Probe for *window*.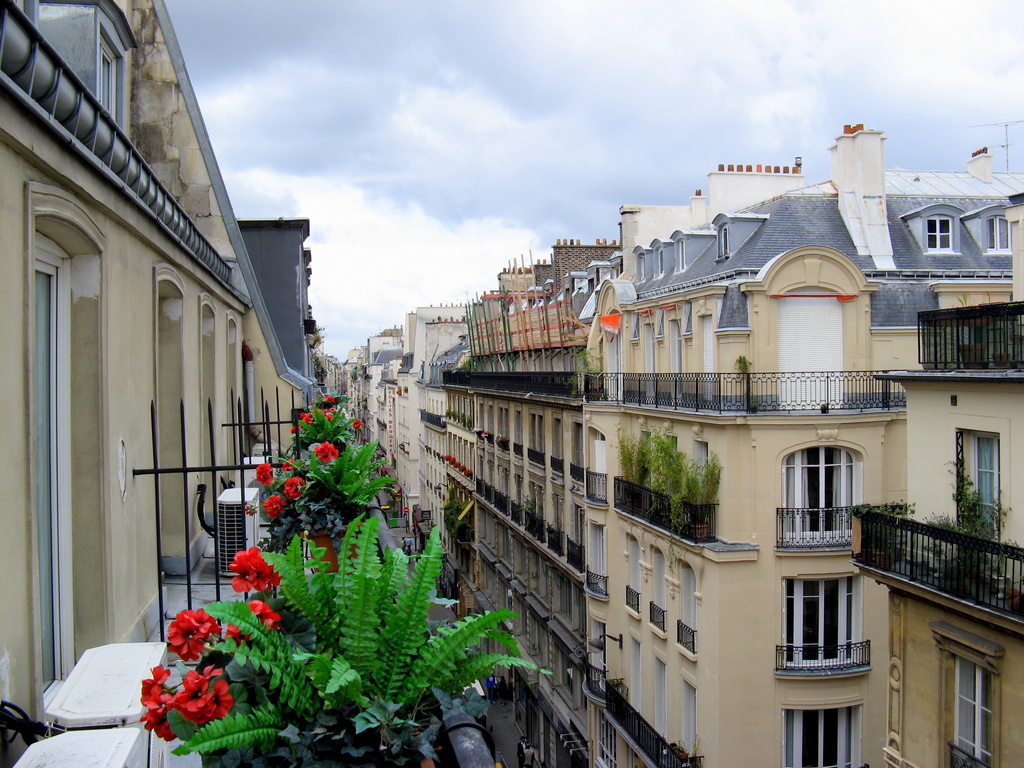
Probe result: pyautogui.locateOnScreen(33, 228, 83, 714).
